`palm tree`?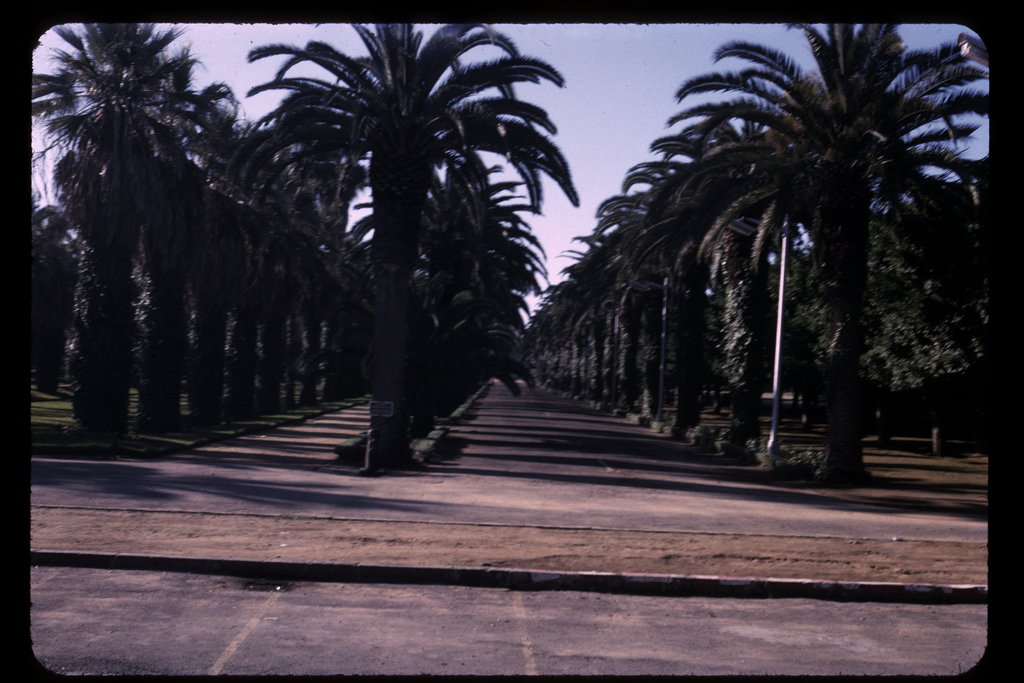
box=[548, 202, 651, 434]
